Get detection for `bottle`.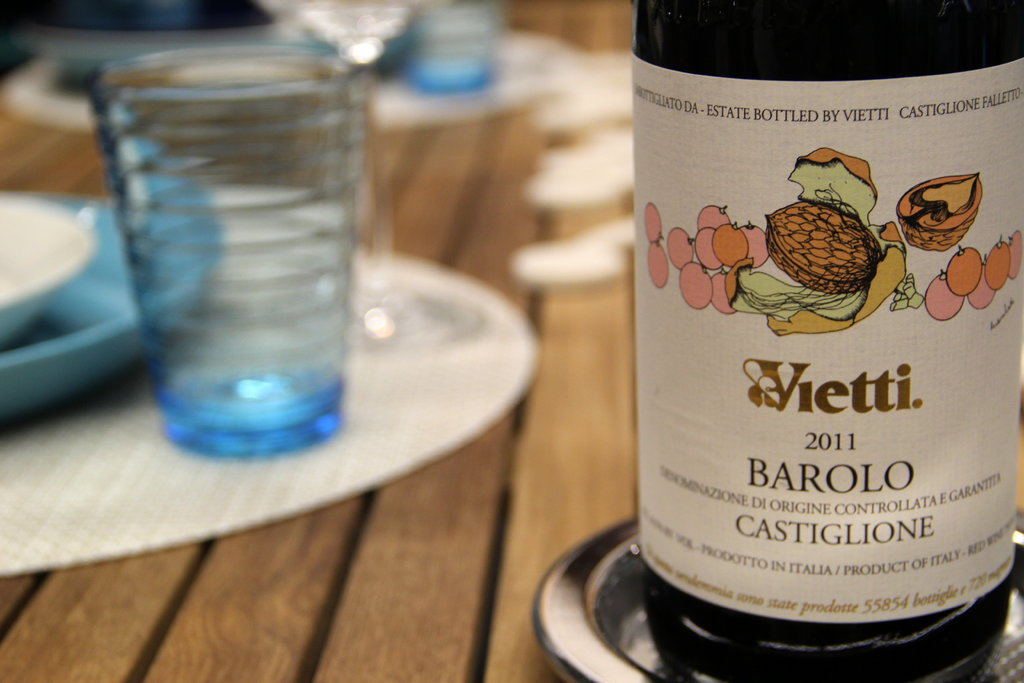
Detection: 634 0 1023 682.
